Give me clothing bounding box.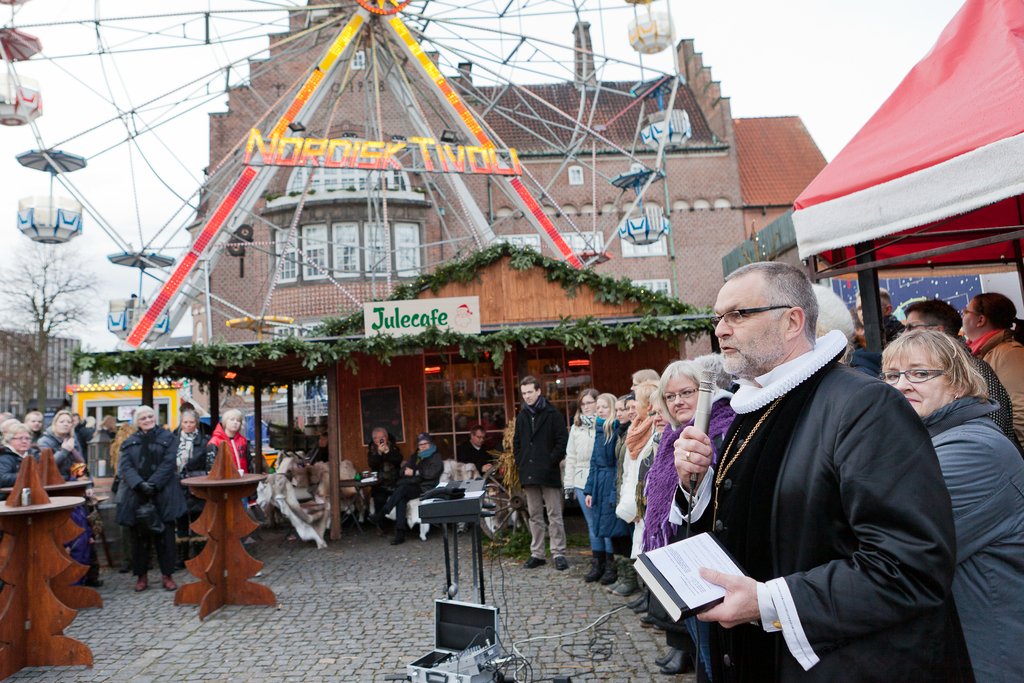
box(564, 413, 611, 550).
